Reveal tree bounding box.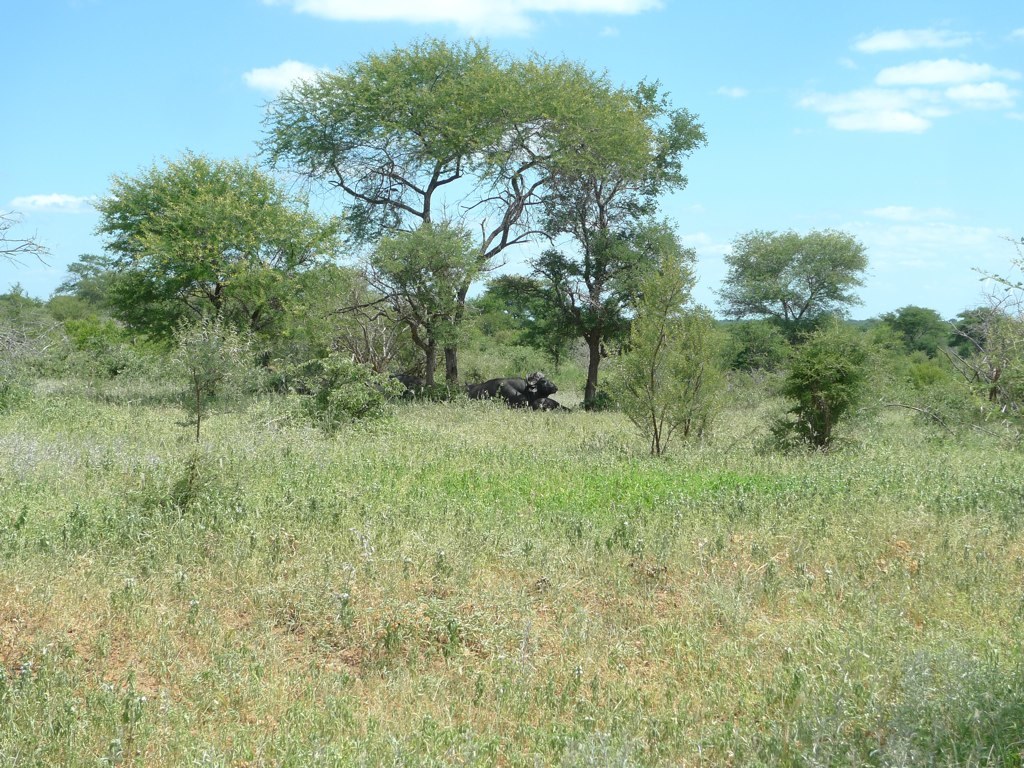
Revealed: Rect(708, 225, 870, 351).
